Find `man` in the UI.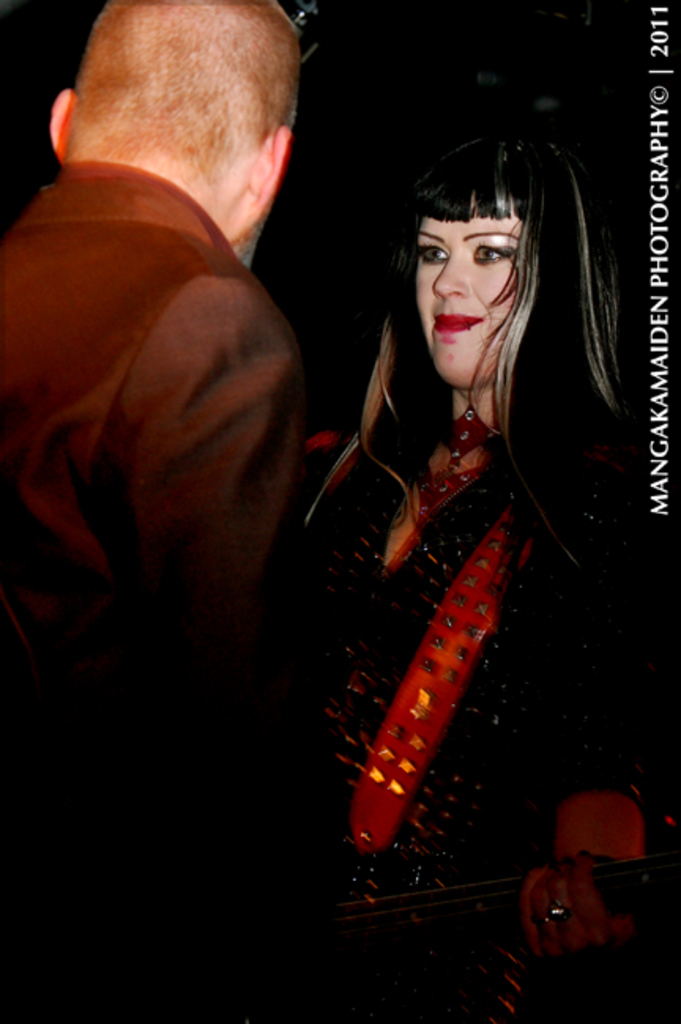
UI element at detection(9, 0, 375, 952).
